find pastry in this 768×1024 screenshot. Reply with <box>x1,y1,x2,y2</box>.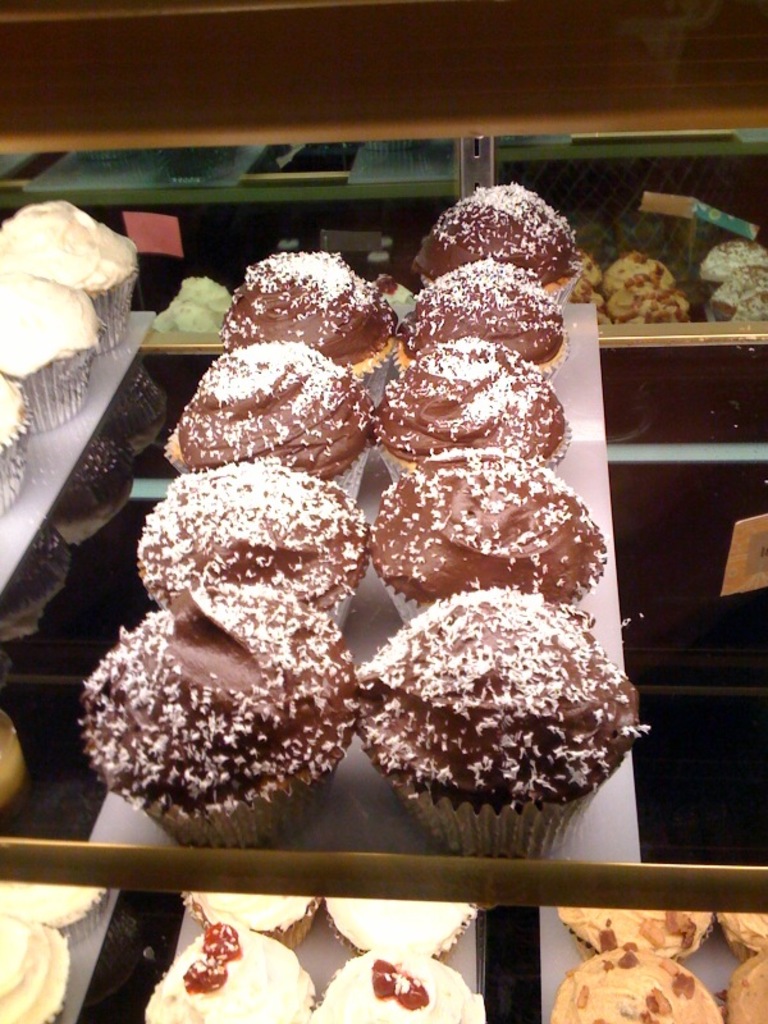
<box>315,955,490,1023</box>.
